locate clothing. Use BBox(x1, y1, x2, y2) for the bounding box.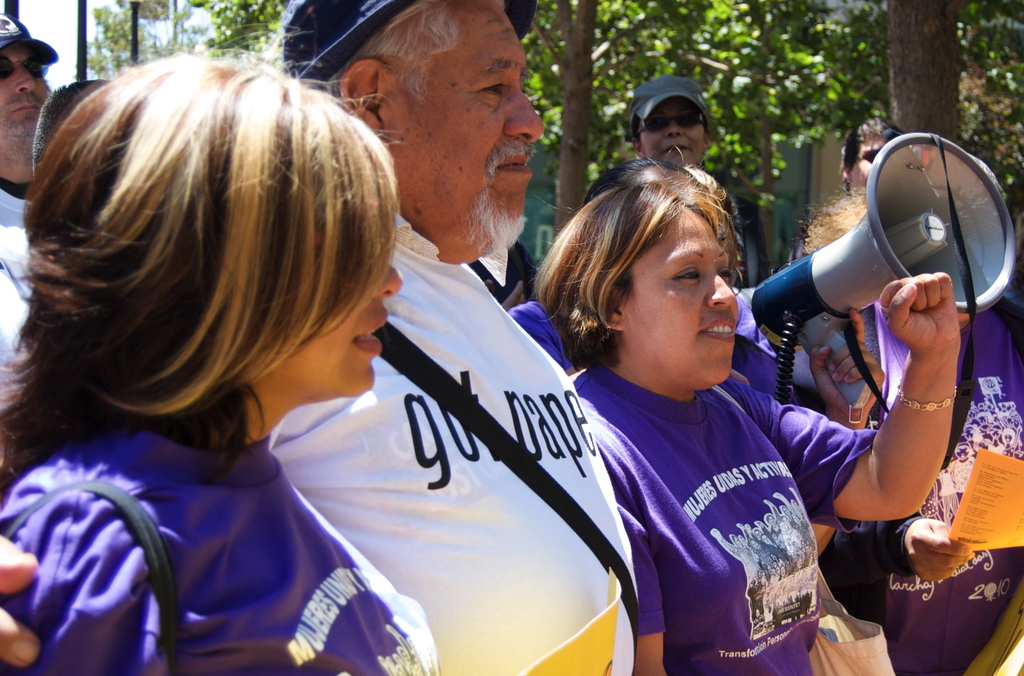
BBox(267, 216, 642, 675).
